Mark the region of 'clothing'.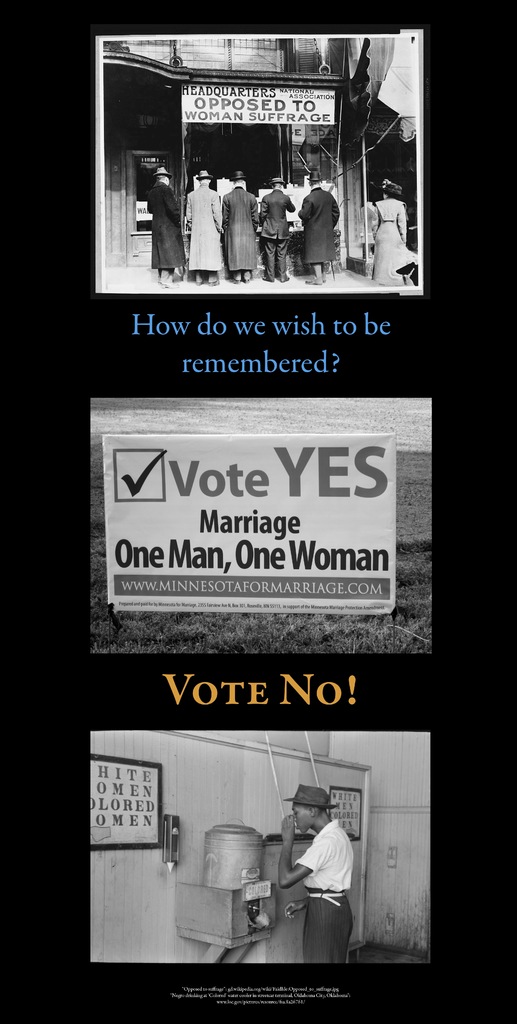
Region: bbox=[224, 187, 254, 292].
